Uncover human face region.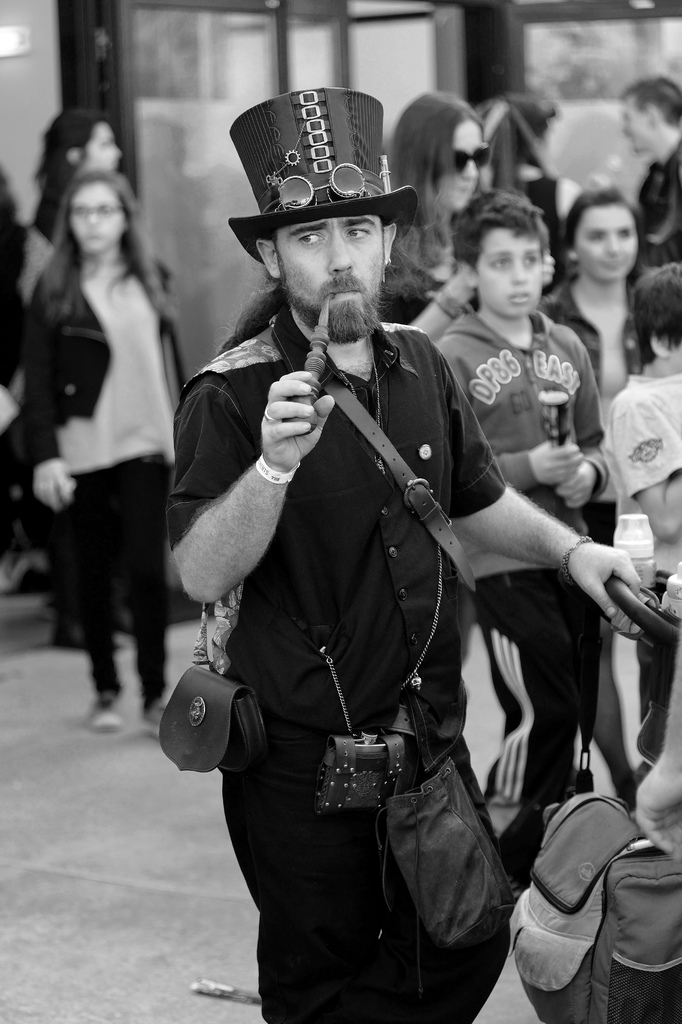
Uncovered: 475:227:537:314.
